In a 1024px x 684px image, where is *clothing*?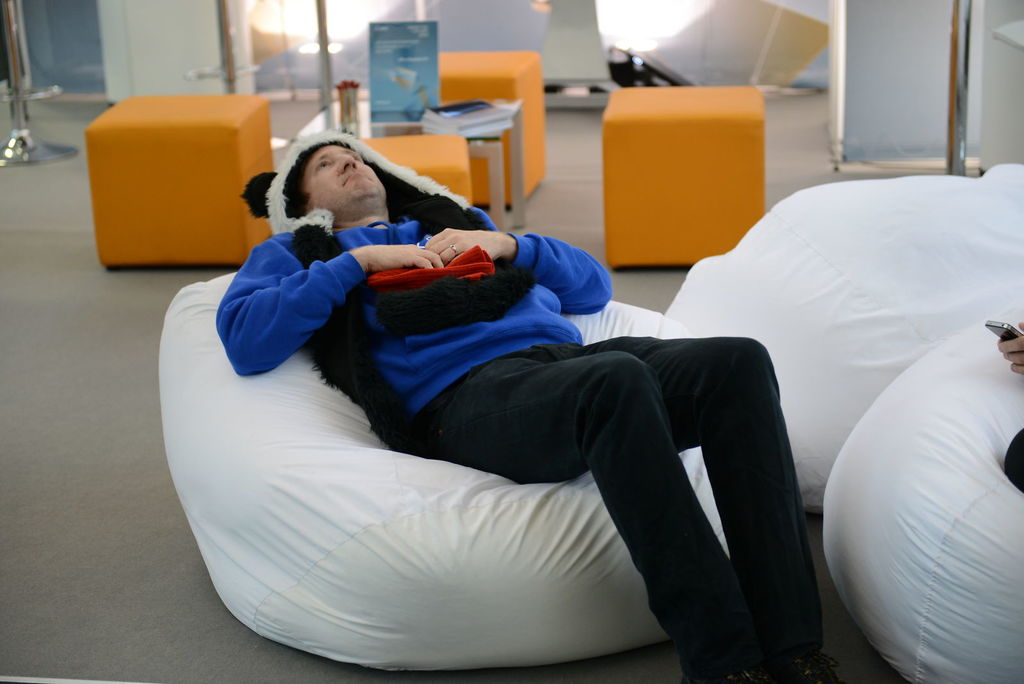
region(213, 221, 831, 678).
